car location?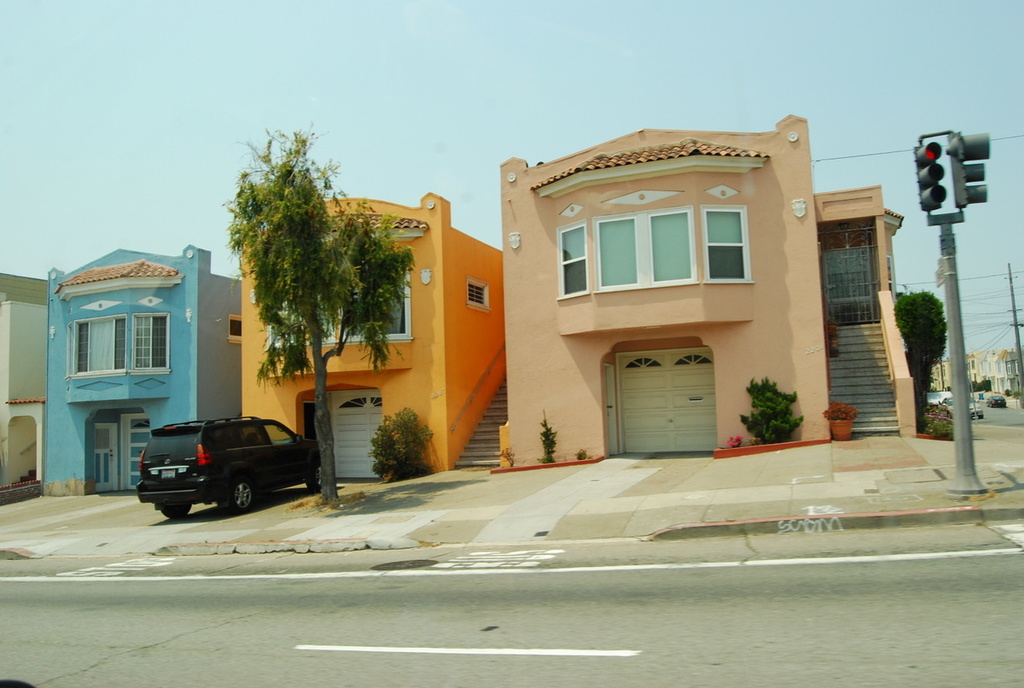
bbox=[127, 411, 311, 520]
